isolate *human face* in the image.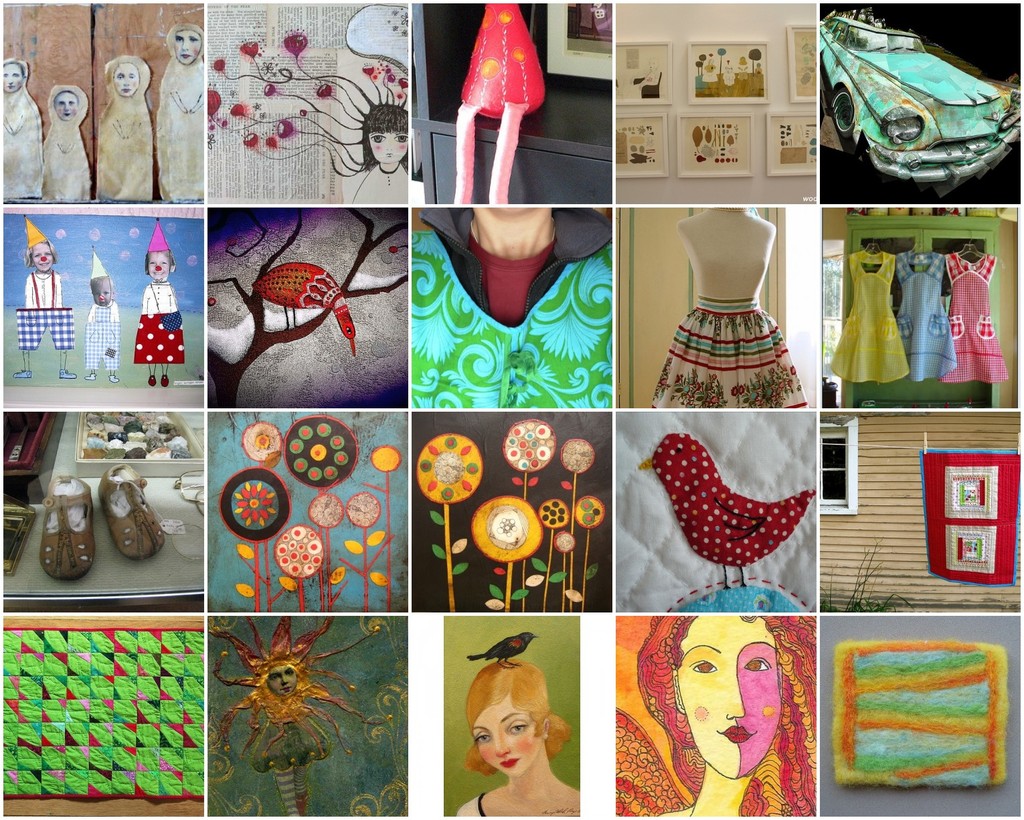
Isolated region: <bbox>268, 669, 298, 700</bbox>.
